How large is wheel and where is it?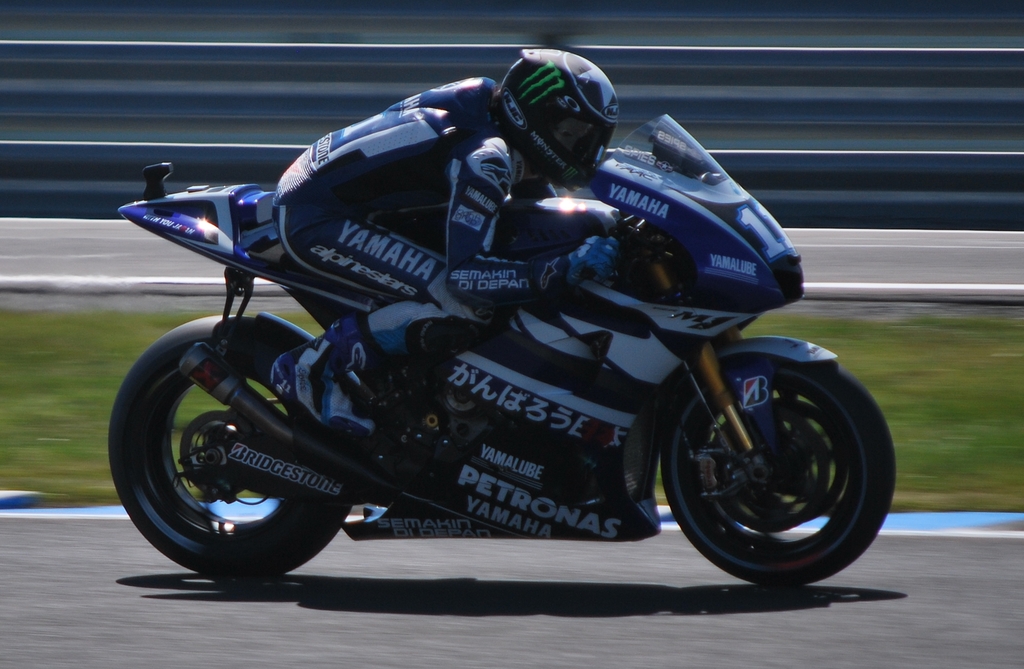
Bounding box: 105,312,356,579.
